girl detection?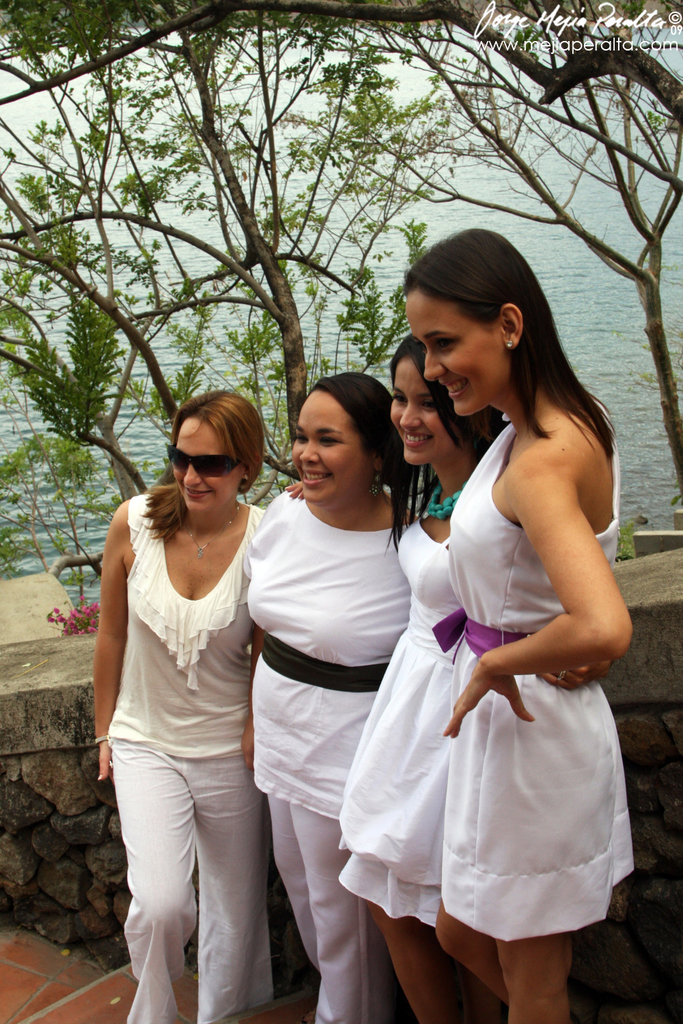
[x1=92, y1=386, x2=262, y2=1023]
